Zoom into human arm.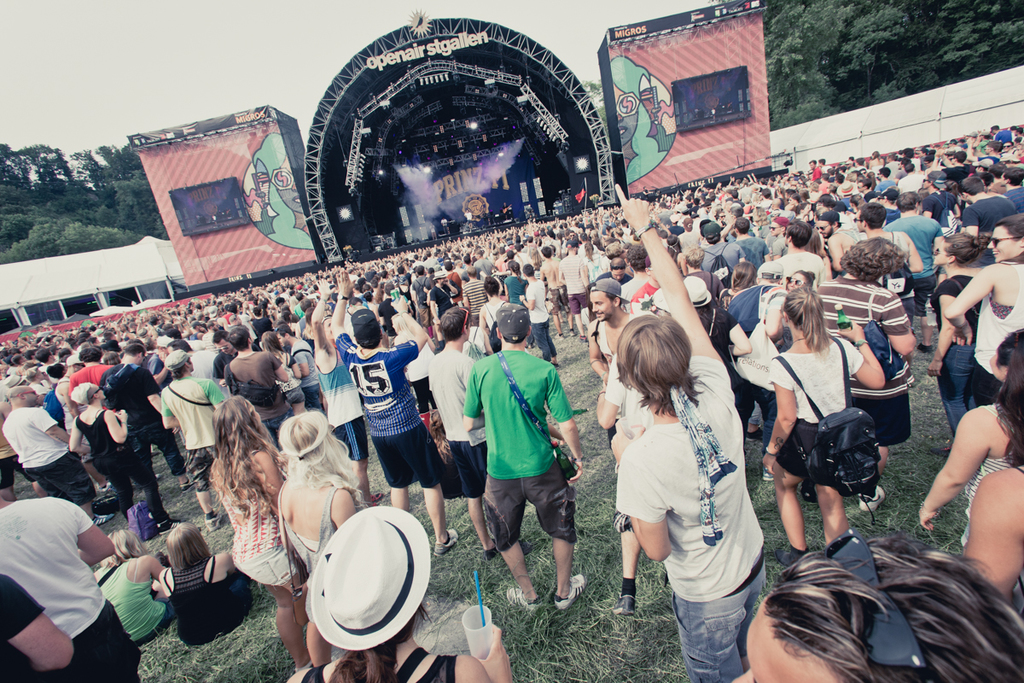
Zoom target: {"left": 943, "top": 261, "right": 986, "bottom": 347}.
